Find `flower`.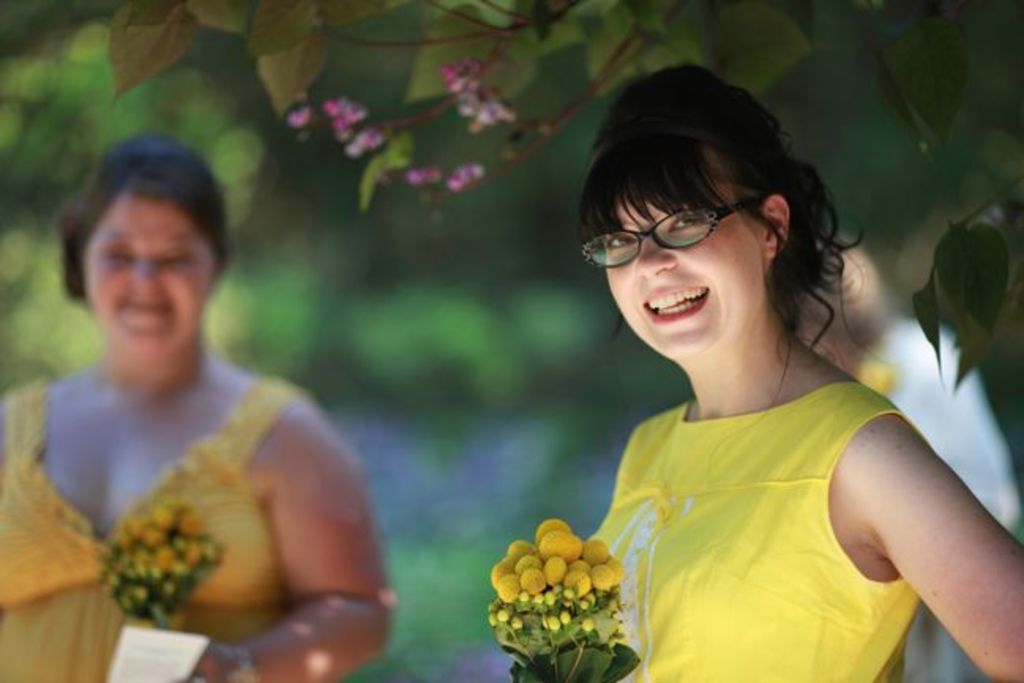
(x1=325, y1=96, x2=363, y2=126).
